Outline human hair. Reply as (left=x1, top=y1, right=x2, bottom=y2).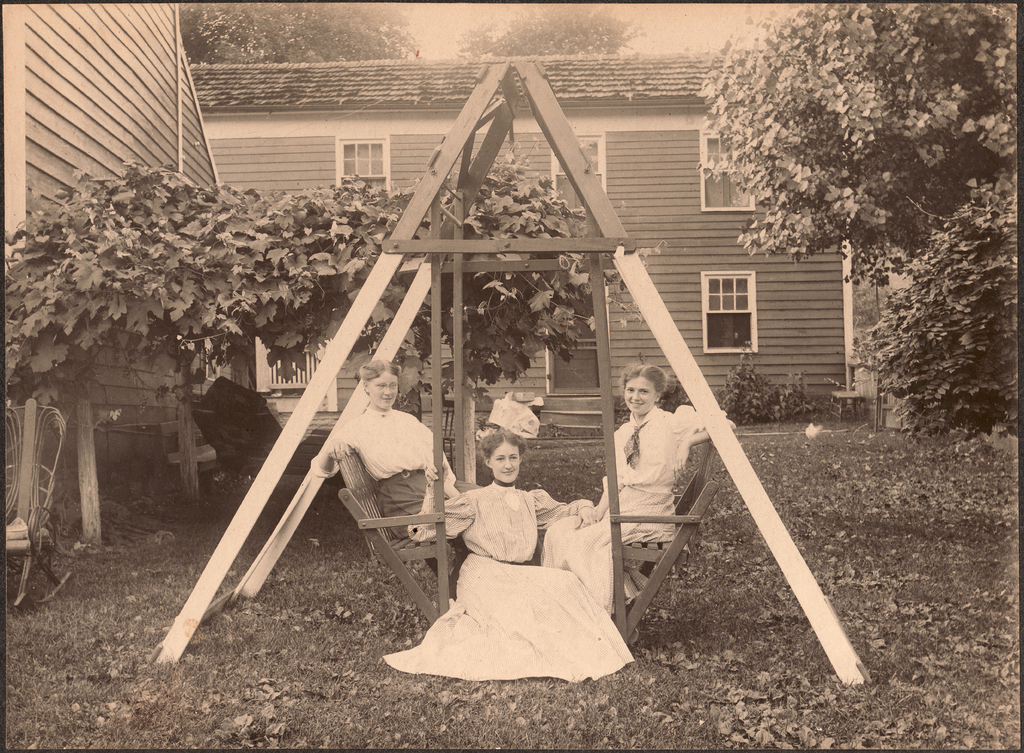
(left=622, top=358, right=666, bottom=399).
